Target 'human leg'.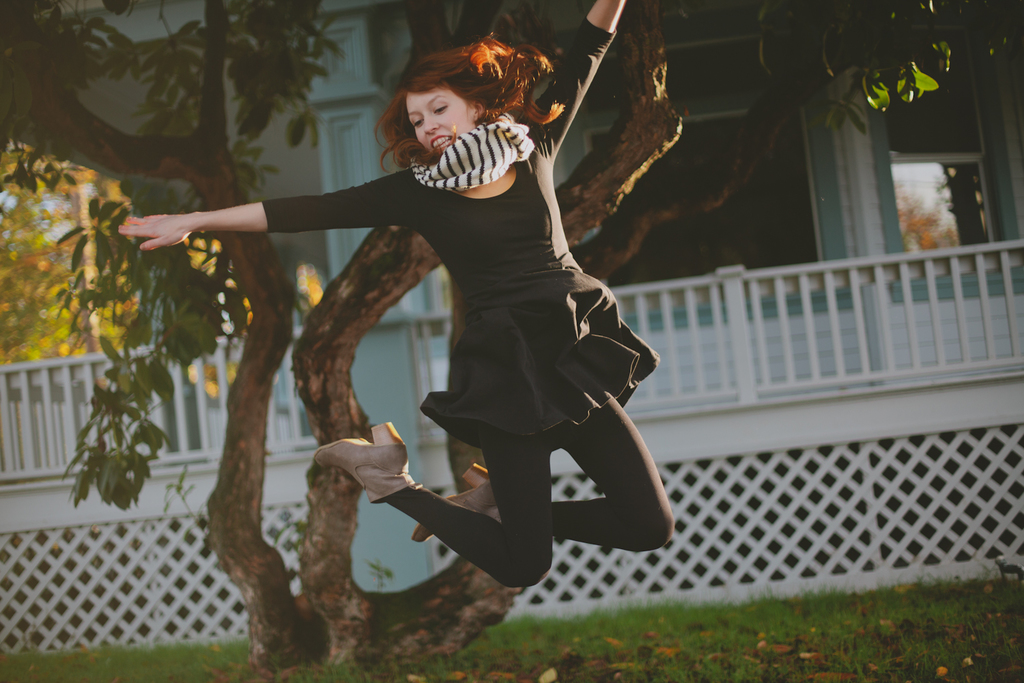
Target region: l=414, t=382, r=678, b=554.
